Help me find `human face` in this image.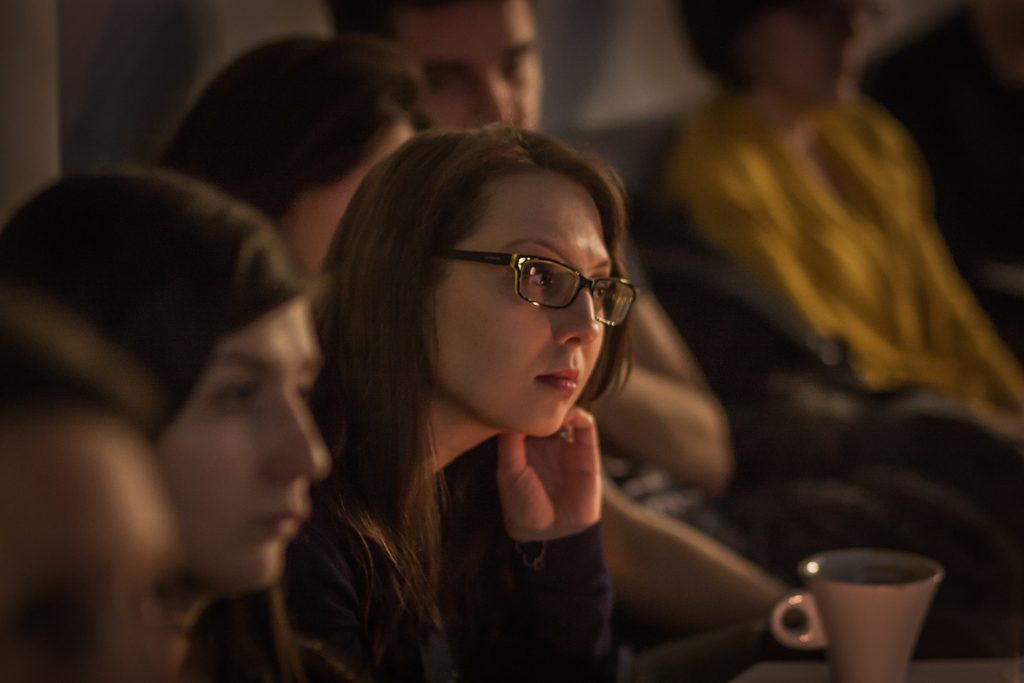
Found it: BBox(145, 290, 320, 600).
